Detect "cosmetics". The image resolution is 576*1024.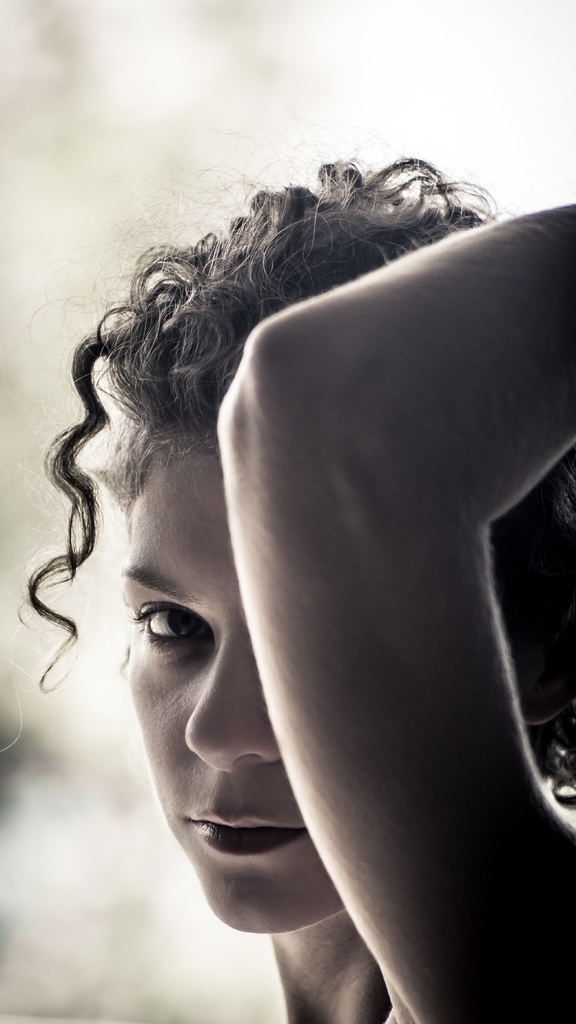
region(175, 810, 314, 850).
